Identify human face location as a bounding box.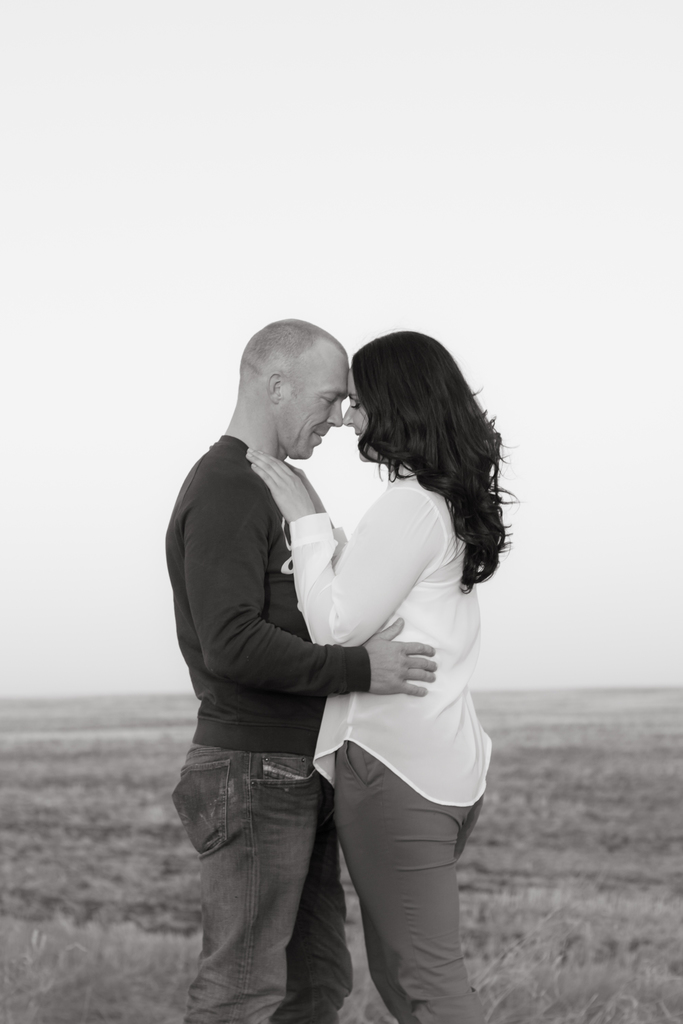
(x1=342, y1=381, x2=368, y2=435).
